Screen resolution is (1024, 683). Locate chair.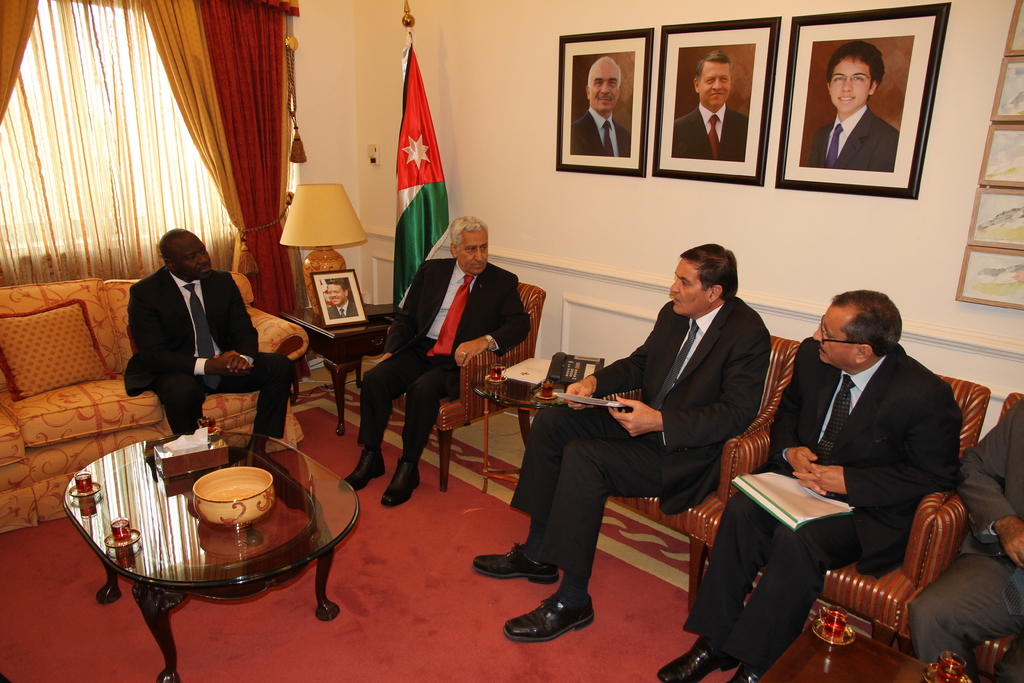
select_region(899, 388, 1023, 682).
